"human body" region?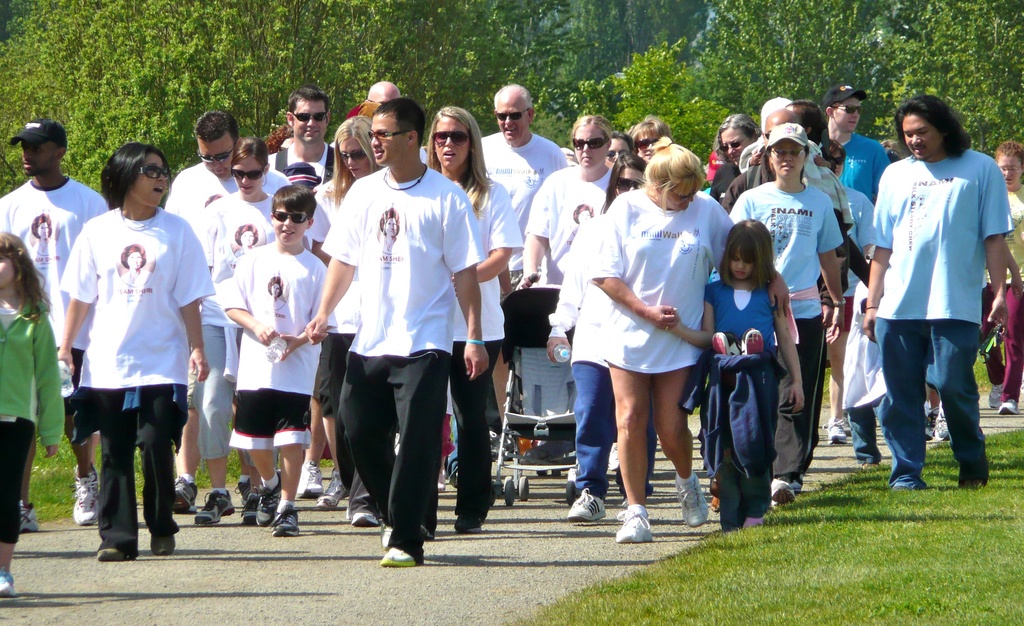
bbox(271, 83, 340, 194)
